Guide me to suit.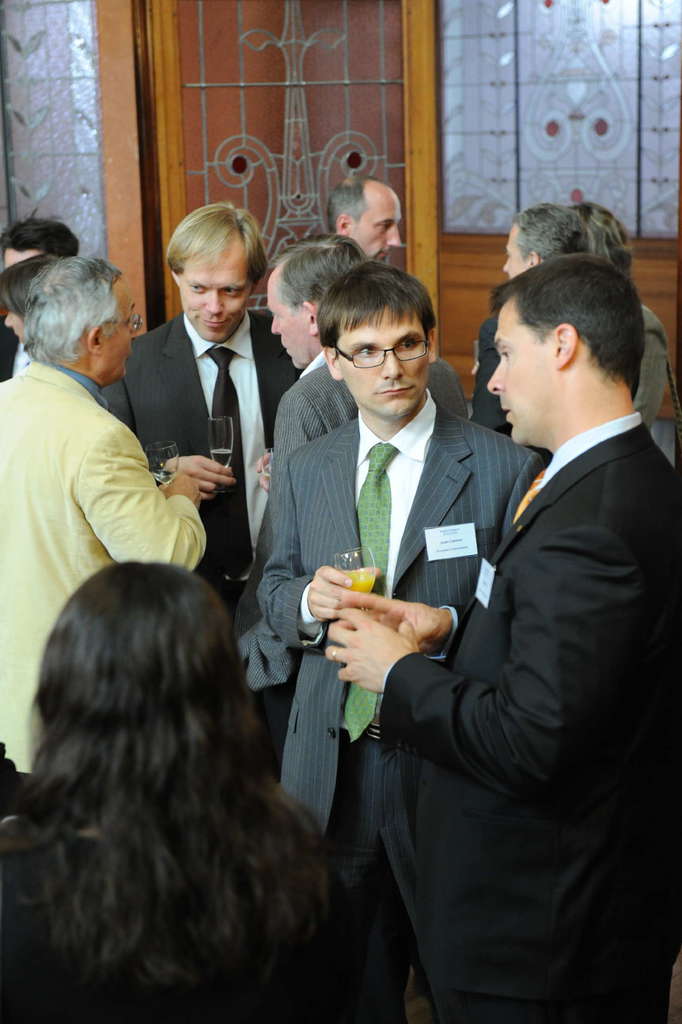
Guidance: region(258, 390, 544, 846).
